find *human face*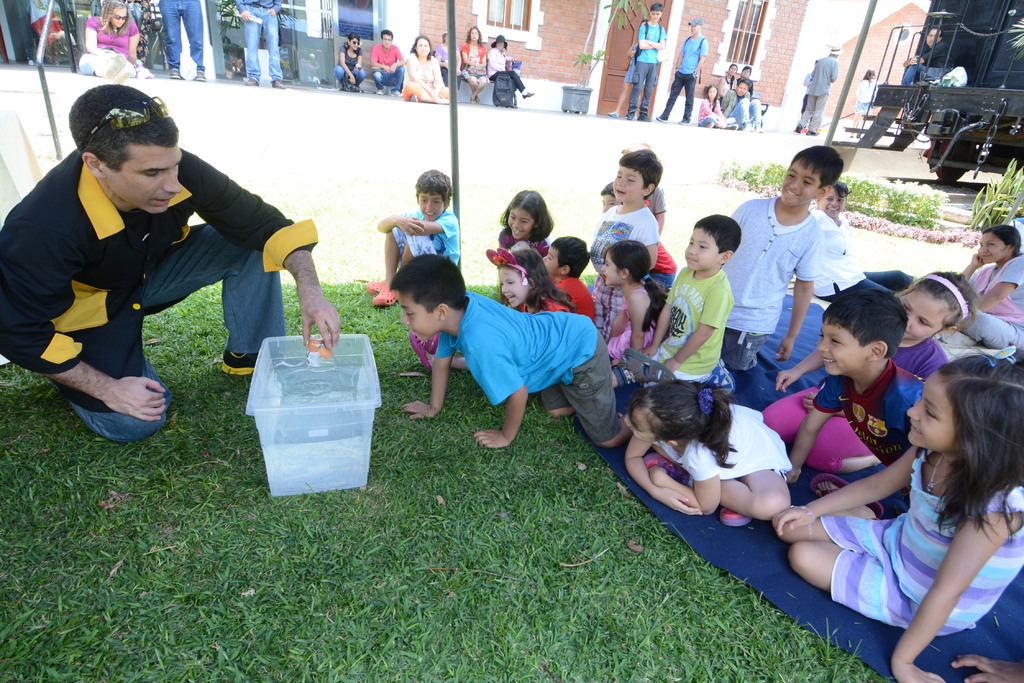
(507, 206, 539, 242)
